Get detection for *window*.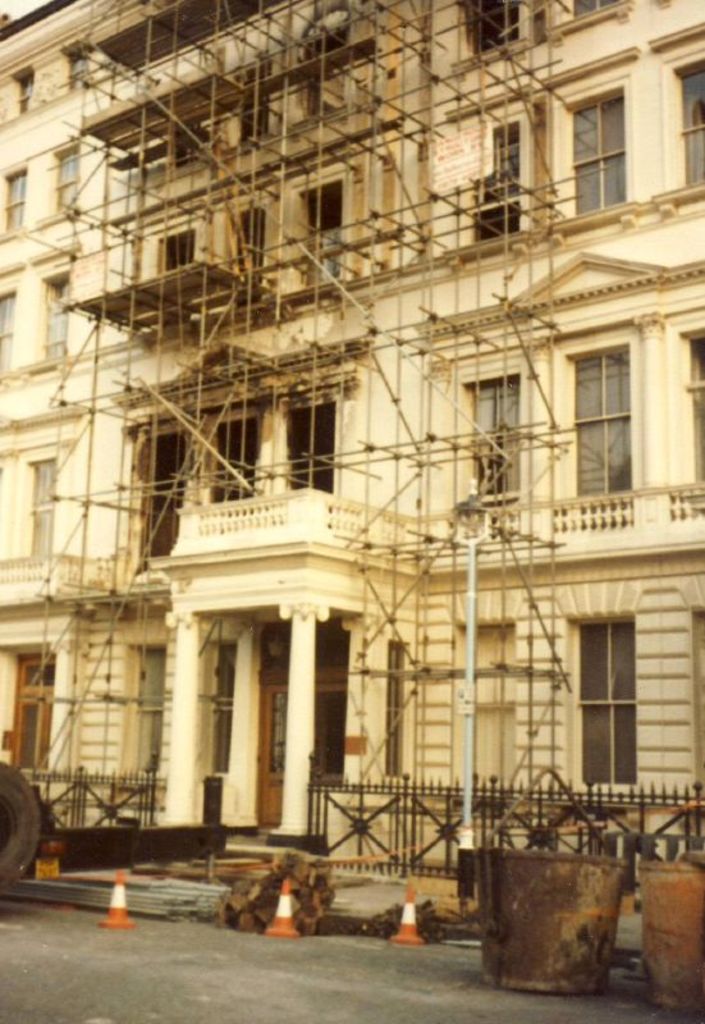
Detection: <region>573, 64, 653, 210</region>.
